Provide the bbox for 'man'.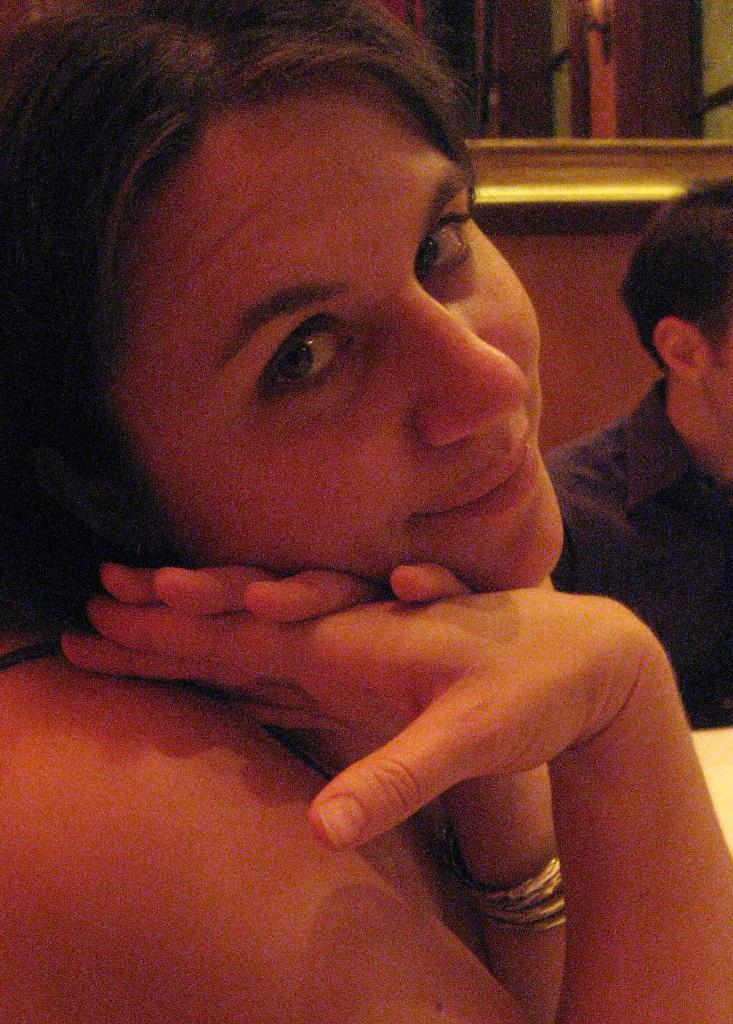
l=544, t=177, r=732, b=727.
